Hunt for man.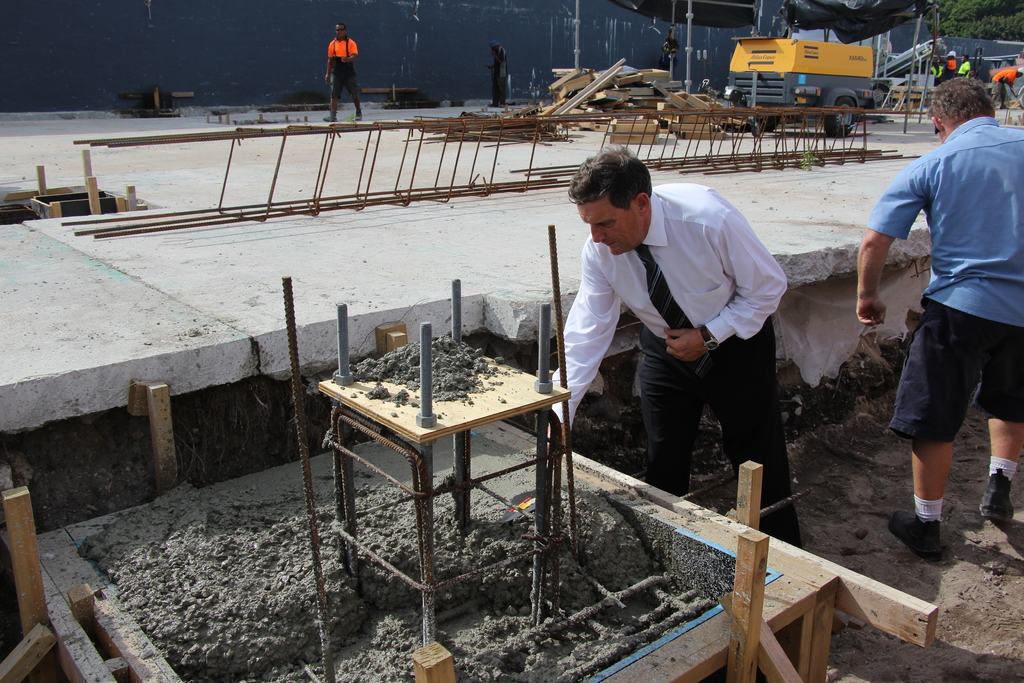
Hunted down at [x1=988, y1=69, x2=1023, y2=119].
